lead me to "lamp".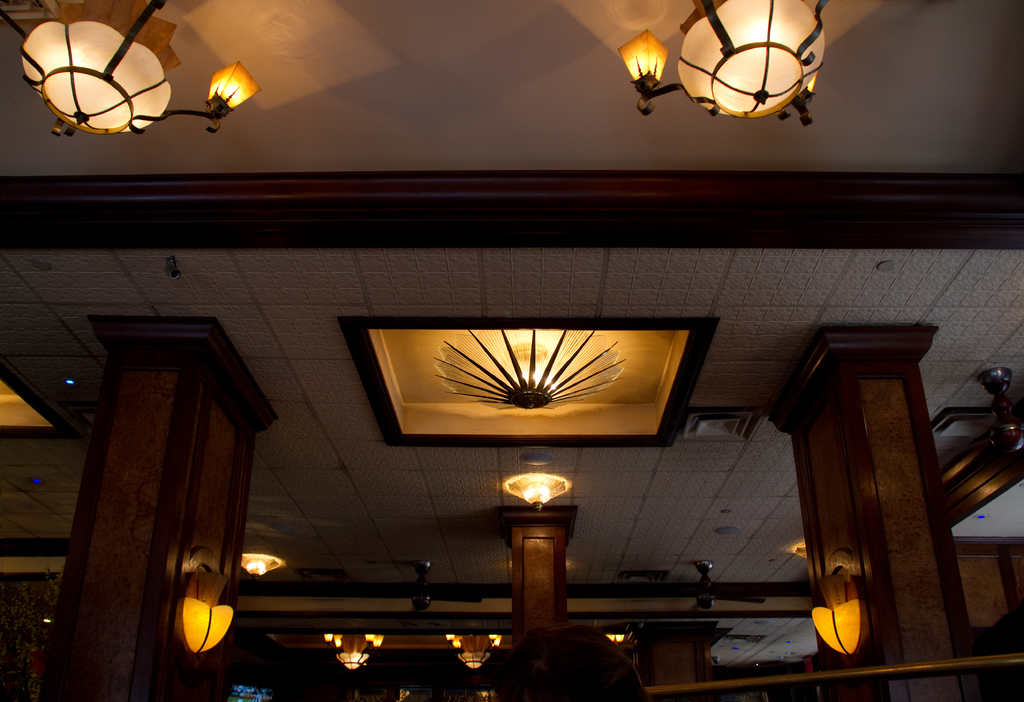
Lead to [790, 543, 810, 564].
